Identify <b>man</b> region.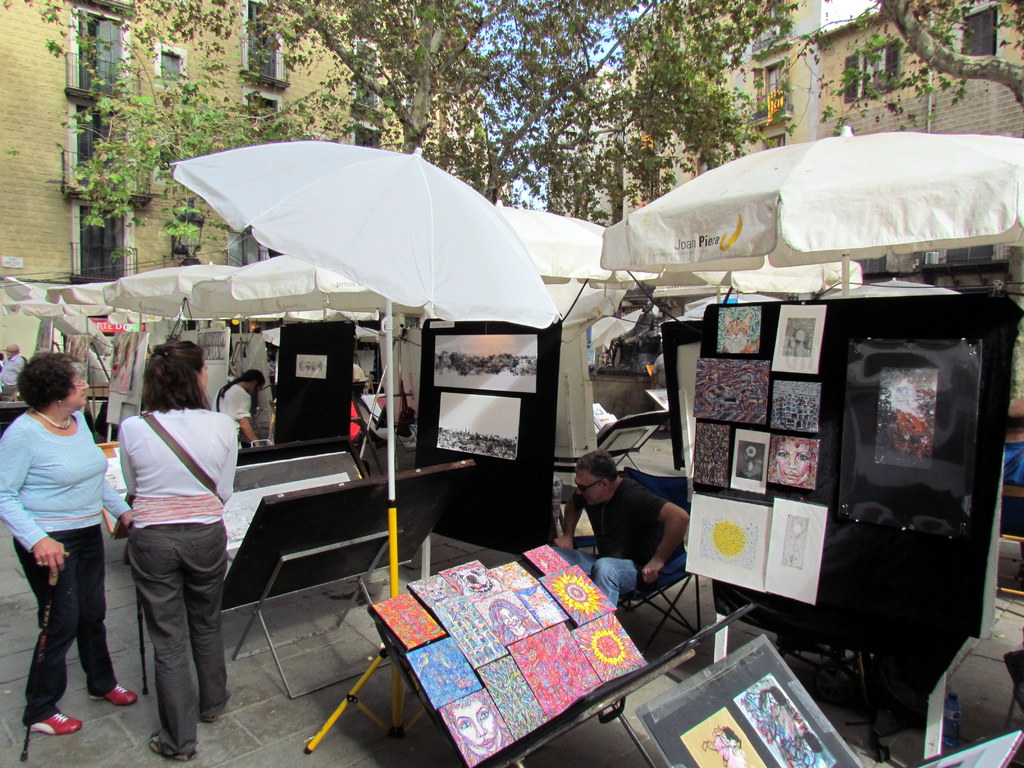
Region: bbox=(555, 441, 705, 617).
